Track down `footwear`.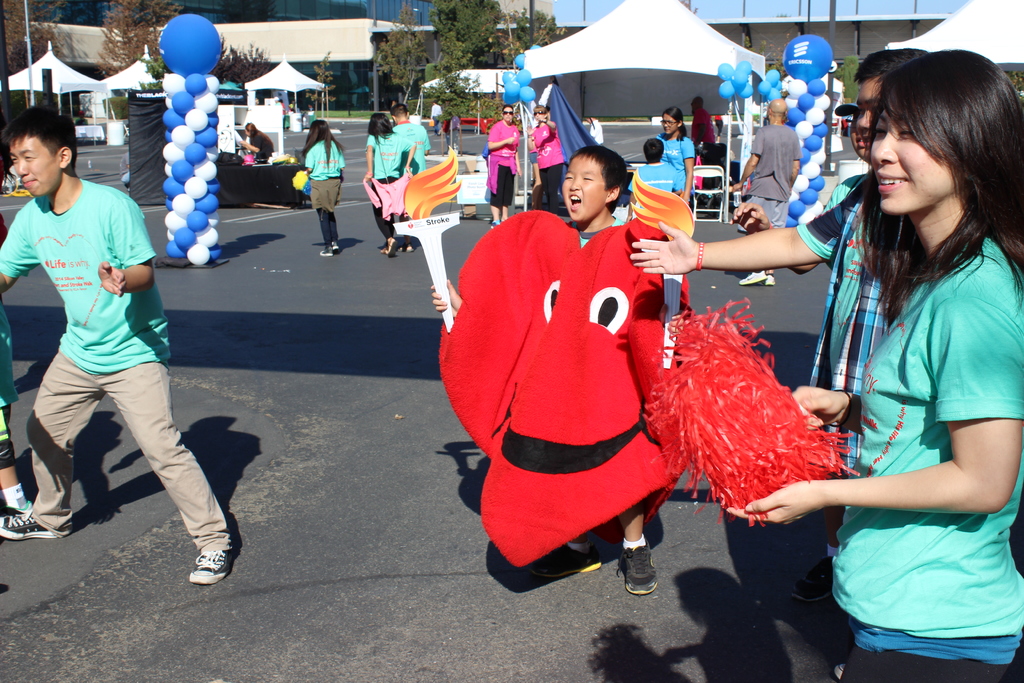
Tracked to [762, 272, 776, 288].
